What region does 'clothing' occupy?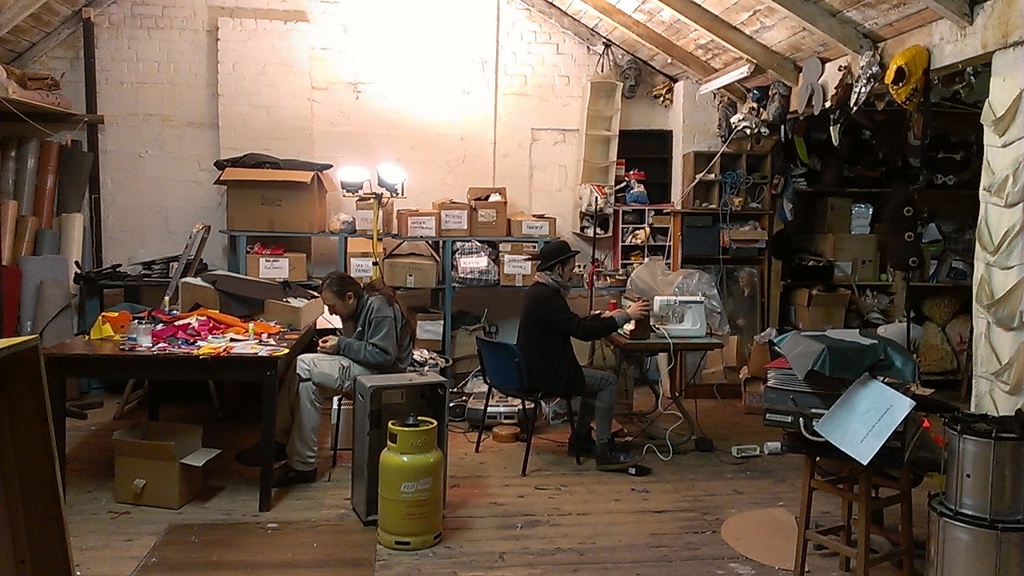
[514, 270, 634, 448].
